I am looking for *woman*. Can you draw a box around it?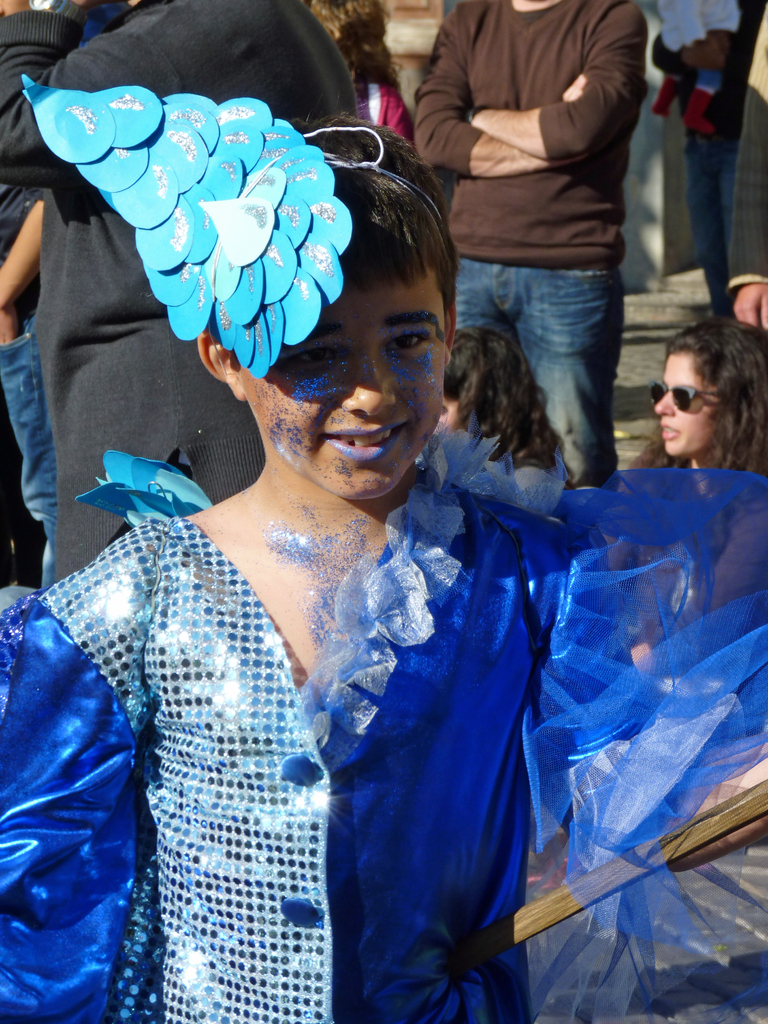
Sure, the bounding box is <bbox>593, 320, 767, 783</bbox>.
